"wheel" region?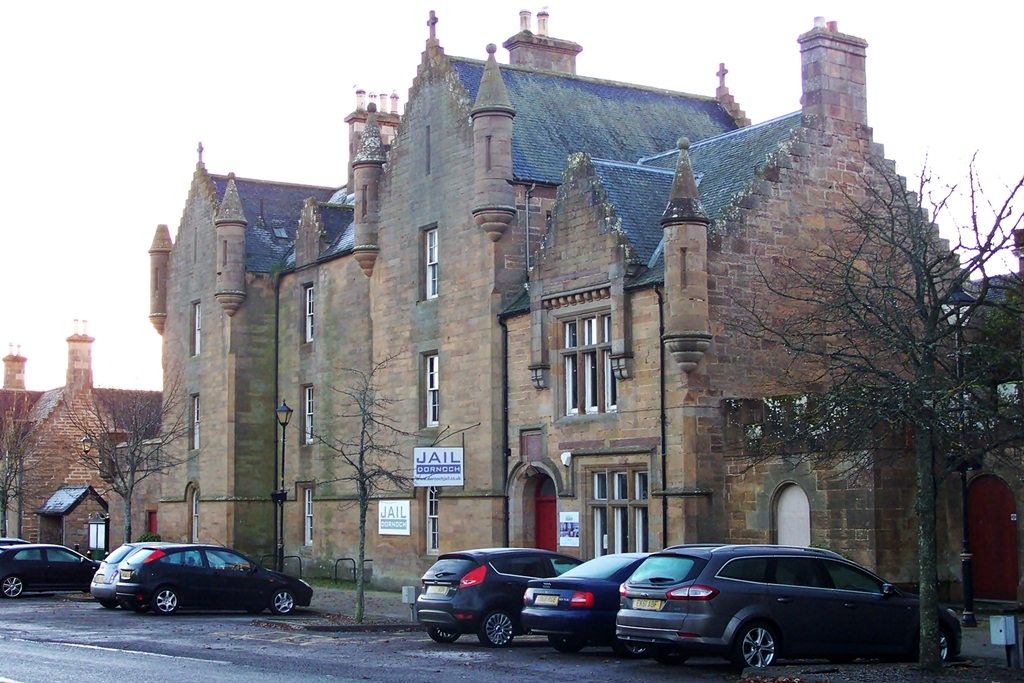
box(482, 608, 516, 649)
